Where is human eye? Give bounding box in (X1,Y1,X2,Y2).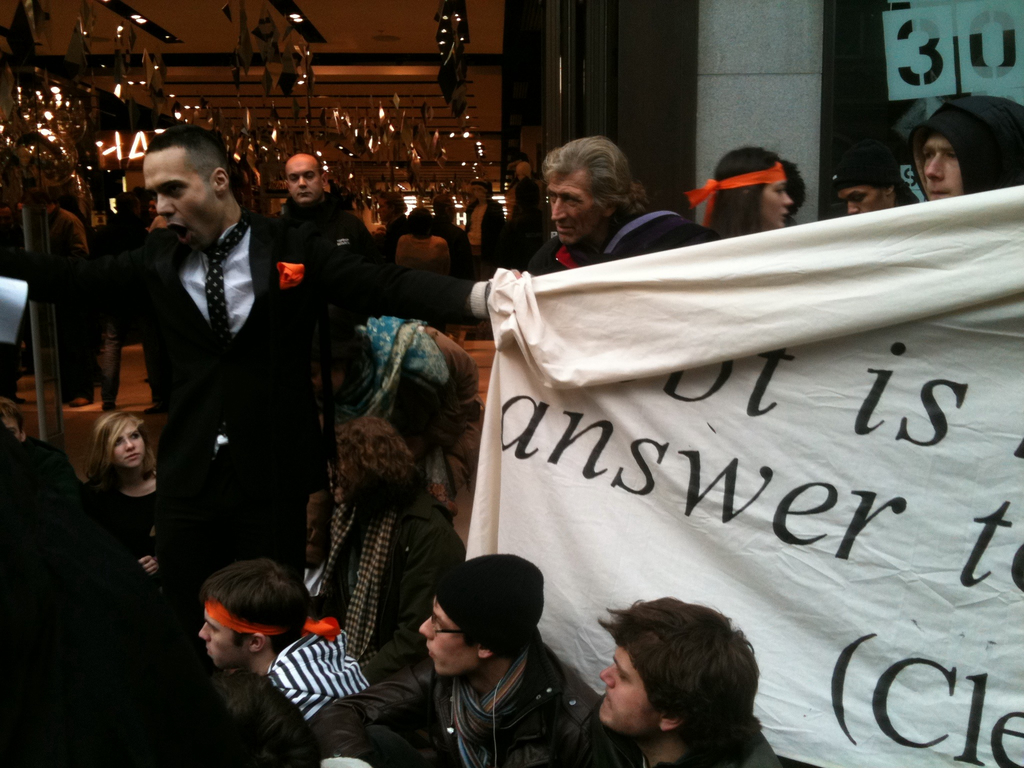
(436,619,443,631).
